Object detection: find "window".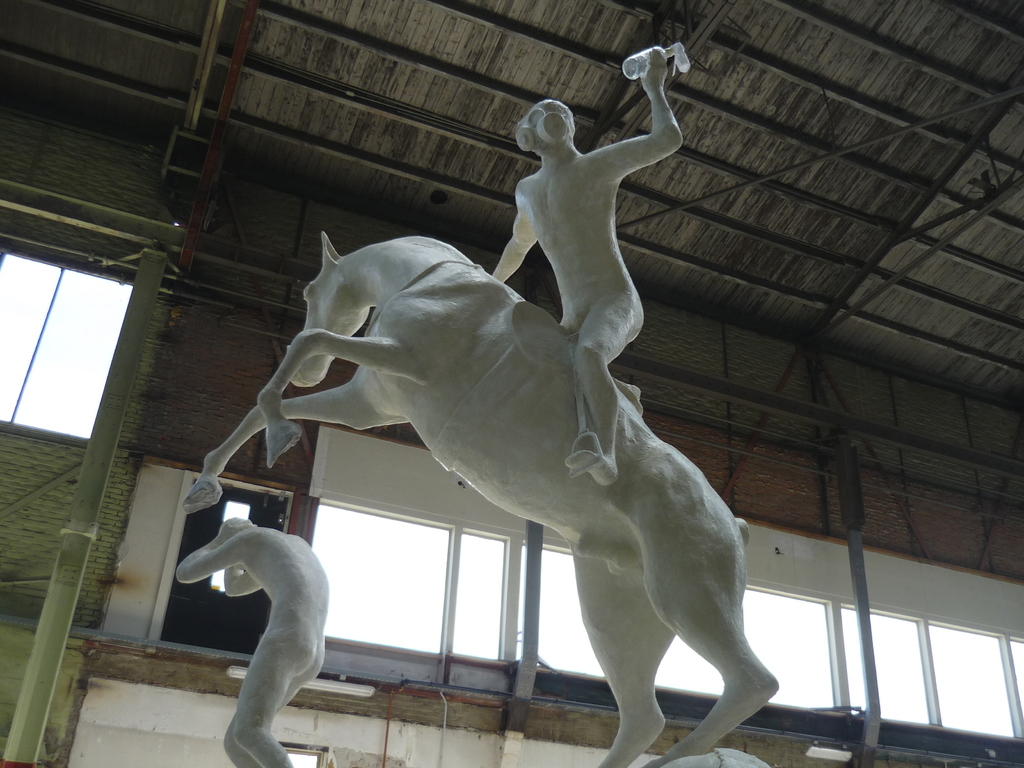
BBox(12, 222, 130, 460).
